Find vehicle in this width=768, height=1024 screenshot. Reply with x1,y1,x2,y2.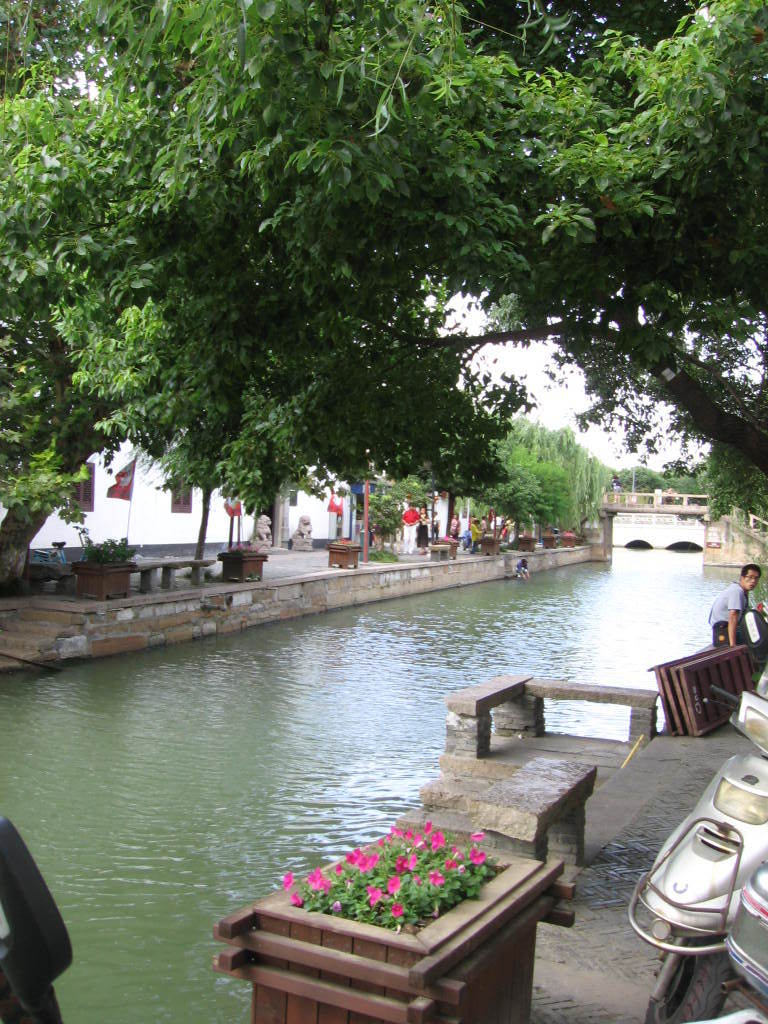
629,689,767,1023.
